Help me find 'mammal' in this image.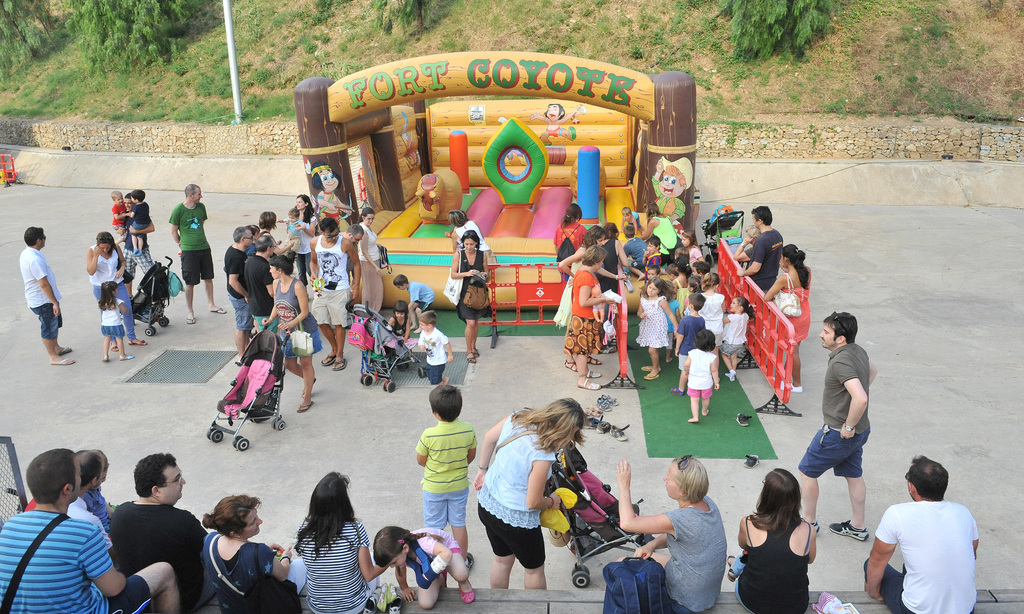
Found it: left=282, top=209, right=302, bottom=255.
